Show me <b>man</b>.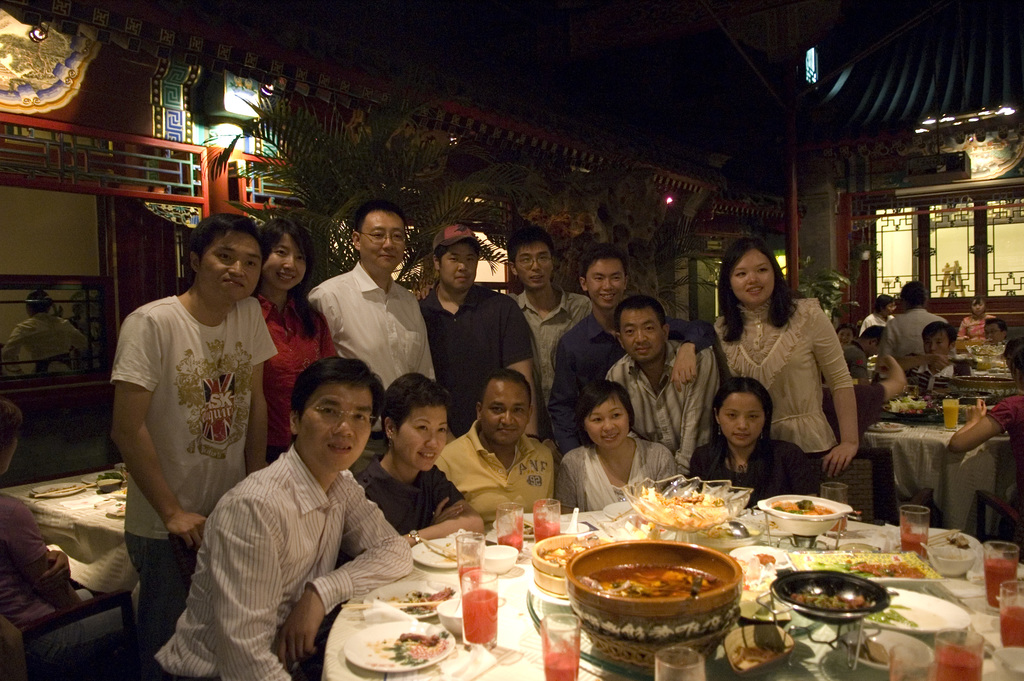
<b>man</b> is here: box=[918, 322, 964, 365].
